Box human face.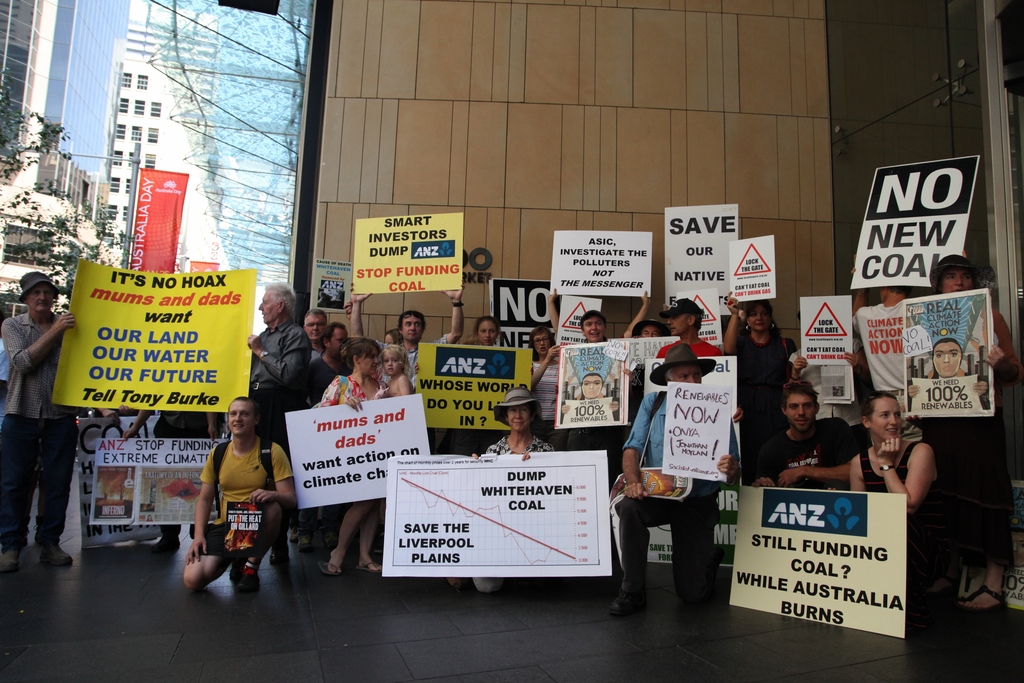
666:309:687:333.
